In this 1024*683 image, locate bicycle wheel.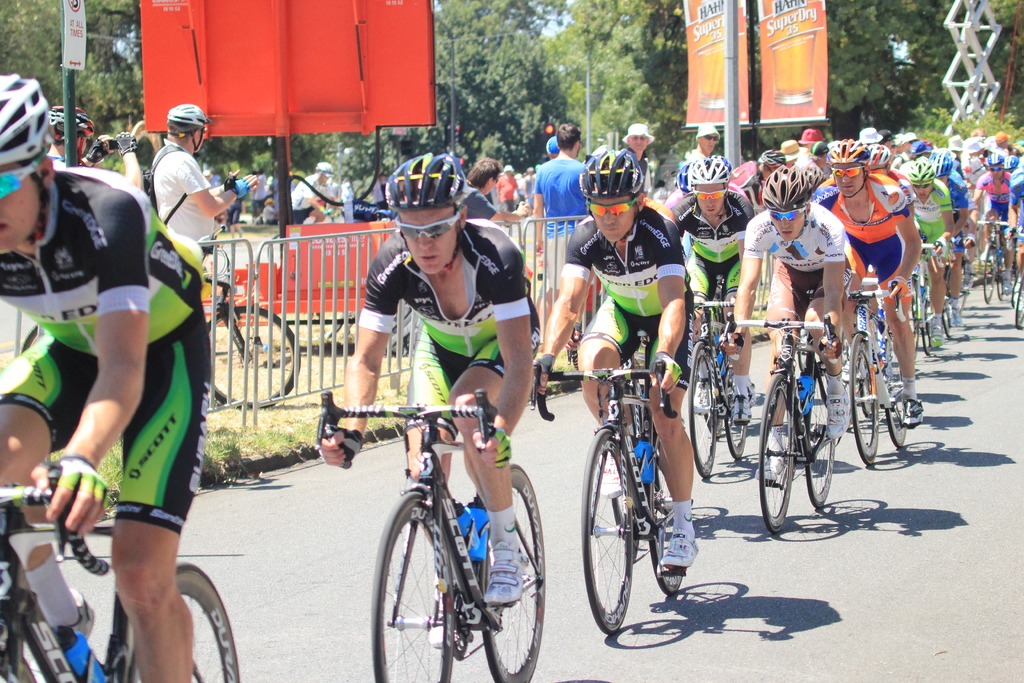
Bounding box: bbox(802, 361, 836, 513).
